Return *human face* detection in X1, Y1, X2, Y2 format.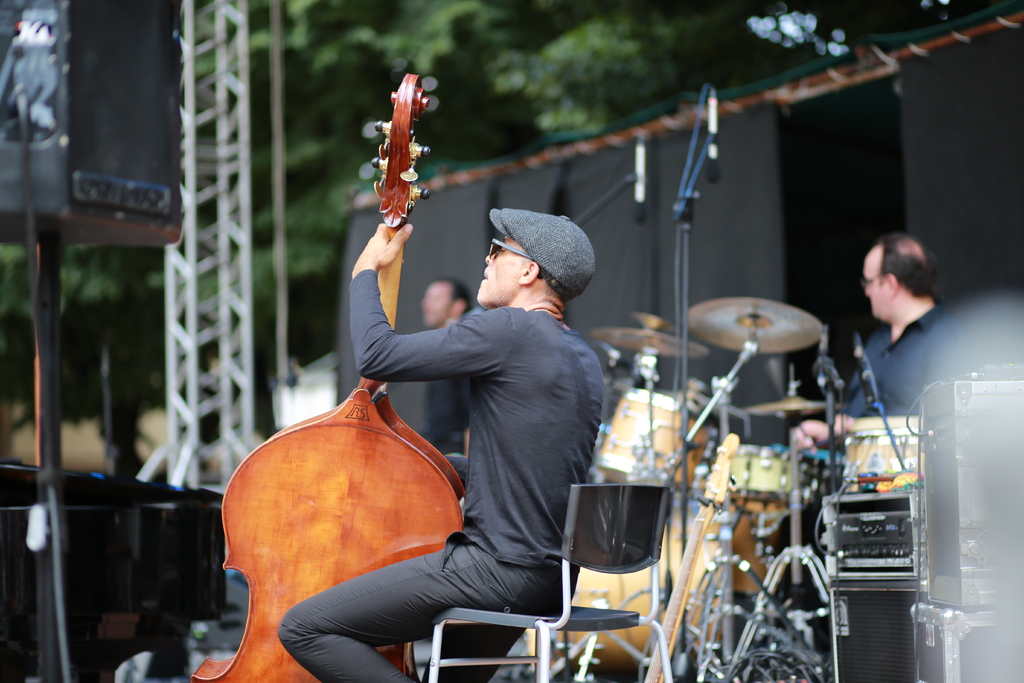
478, 239, 528, 304.
